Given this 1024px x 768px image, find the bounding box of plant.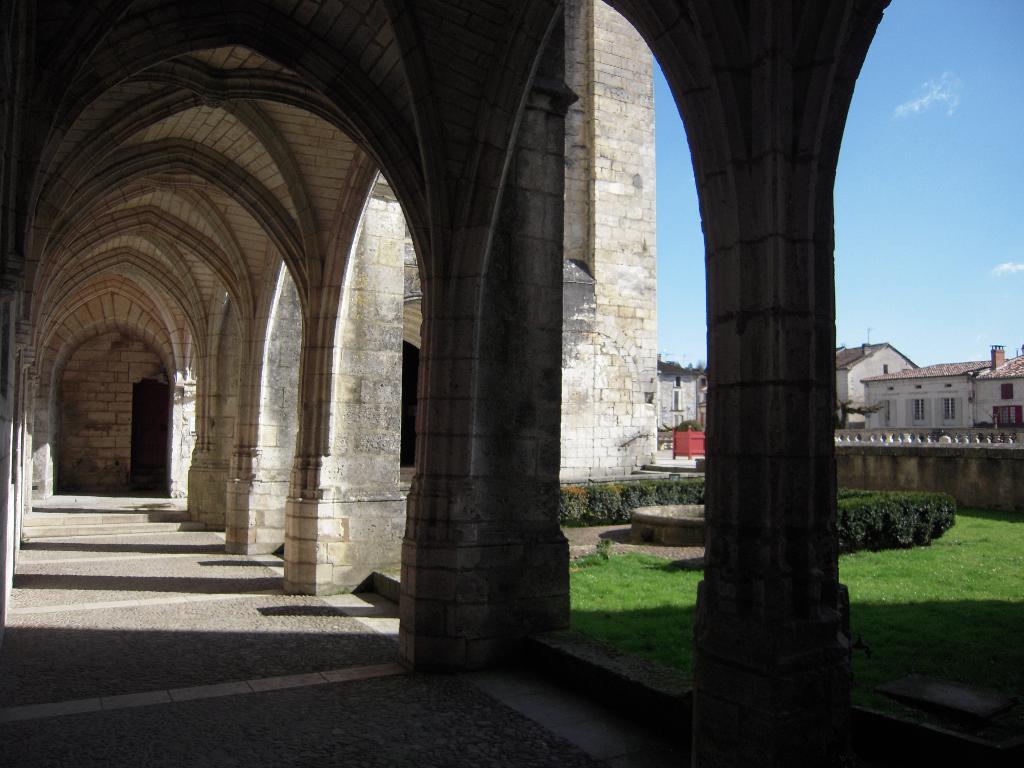
Rect(589, 536, 619, 564).
